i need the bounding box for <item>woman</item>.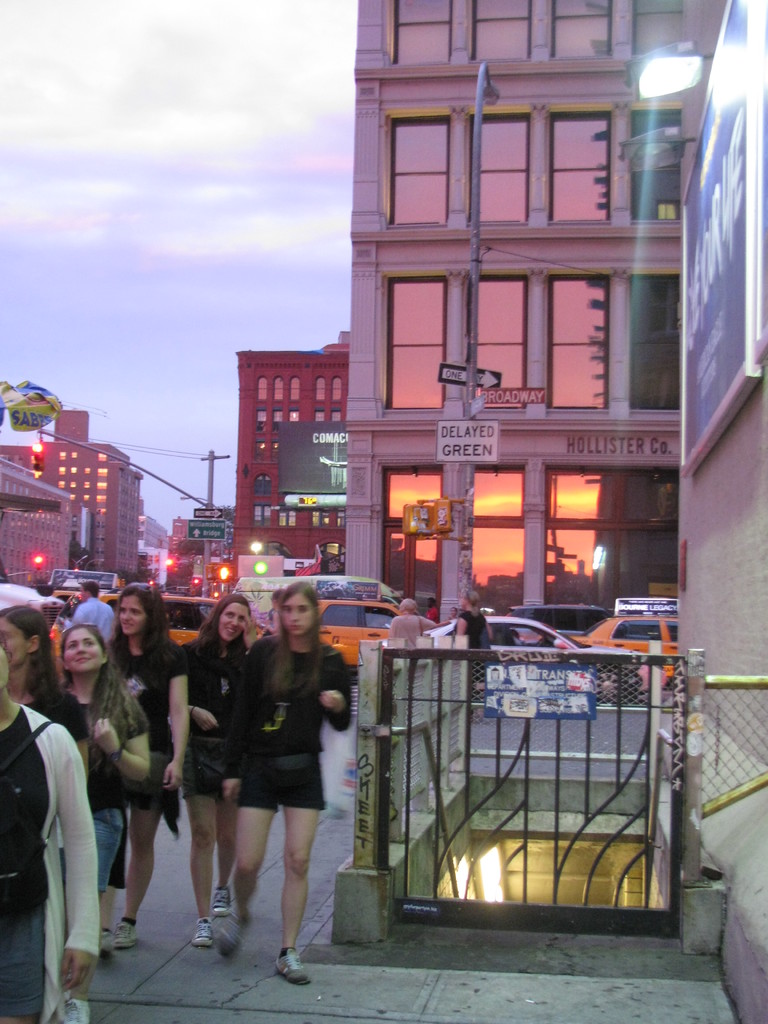
Here it is: [207, 575, 353, 991].
